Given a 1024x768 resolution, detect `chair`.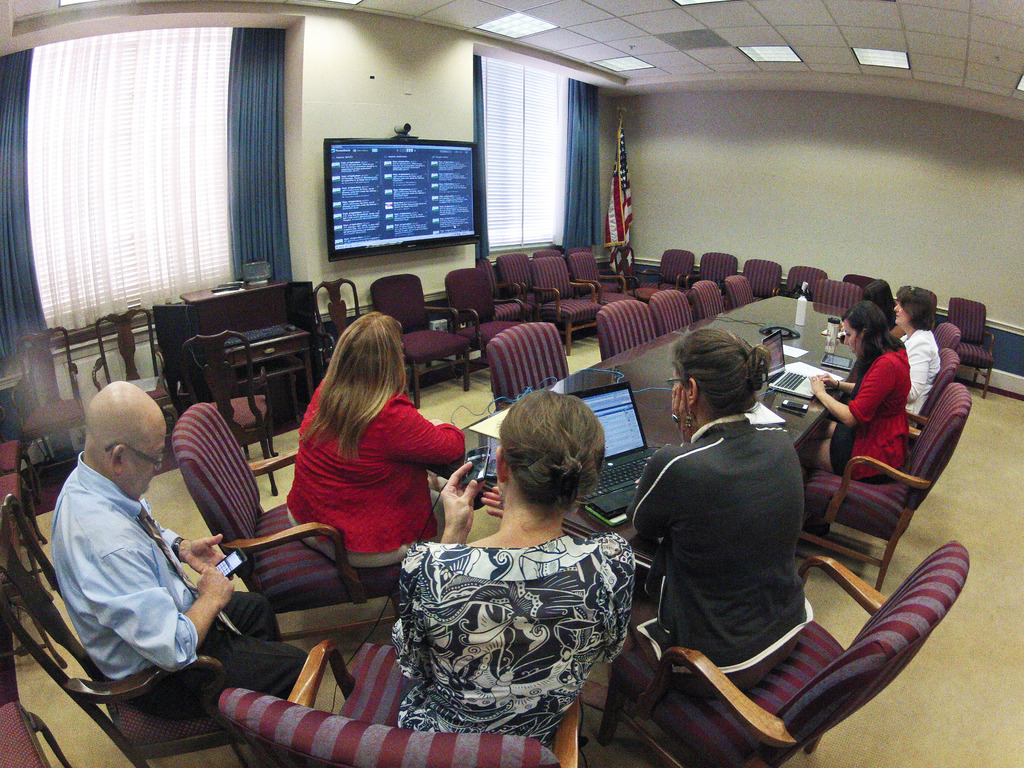
bbox(182, 333, 279, 487).
